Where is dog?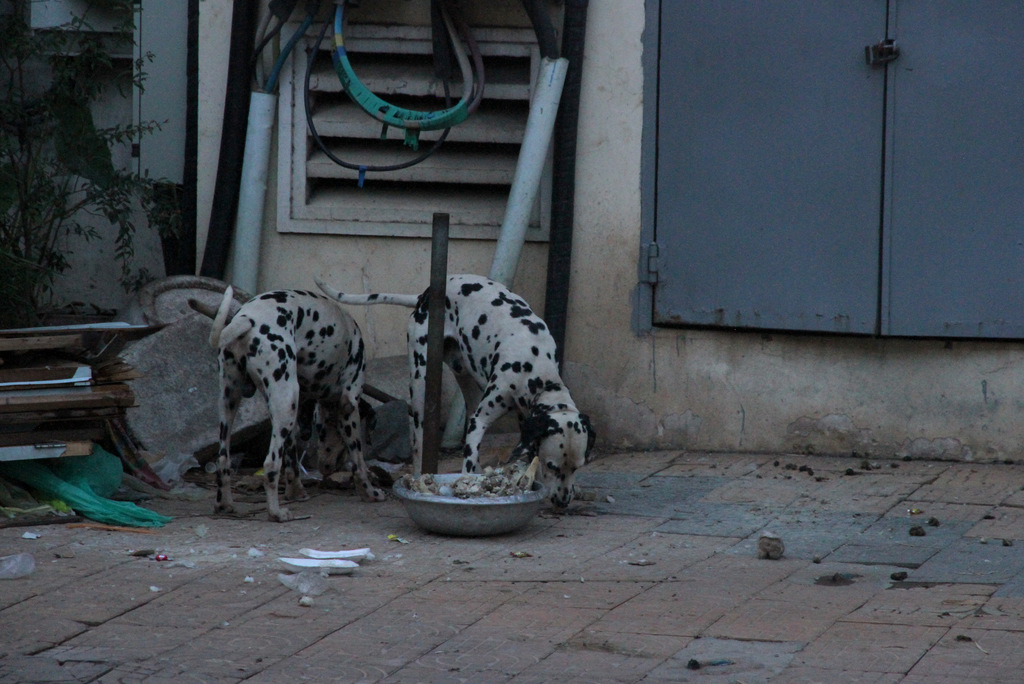
(311,279,595,510).
